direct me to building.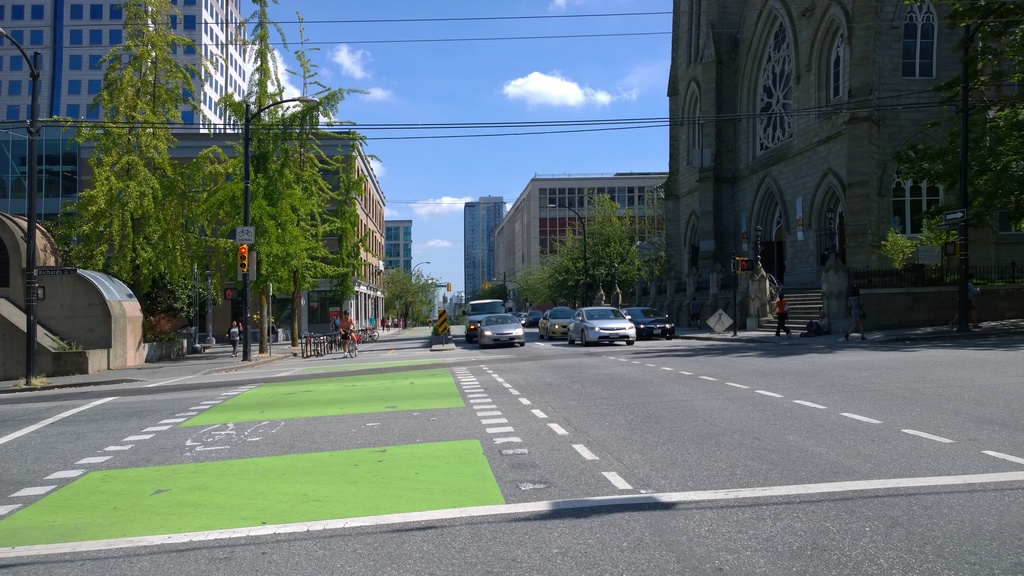
Direction: Rect(466, 196, 505, 301).
